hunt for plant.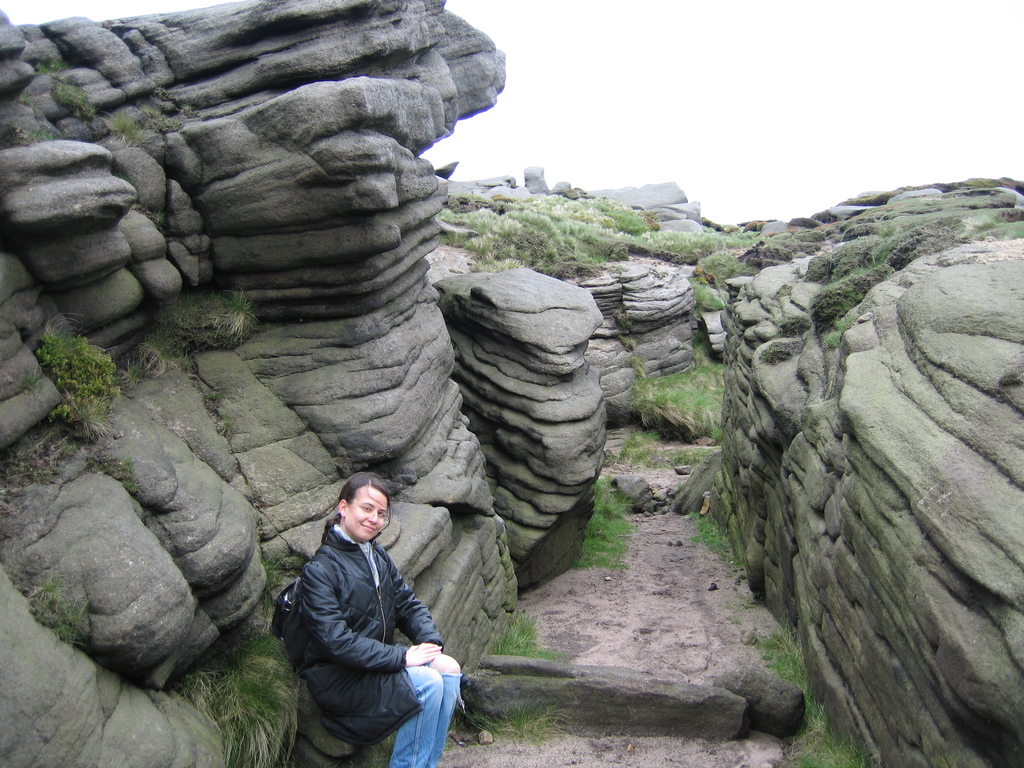
Hunted down at BBox(104, 156, 144, 204).
